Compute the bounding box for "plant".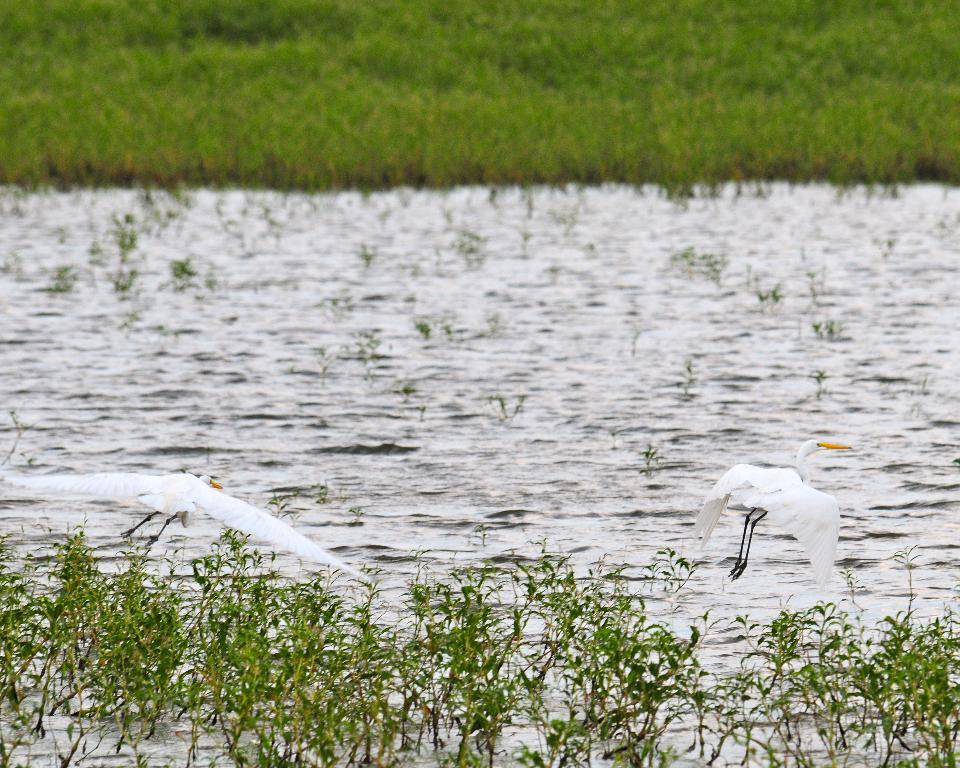
BBox(808, 307, 843, 343).
